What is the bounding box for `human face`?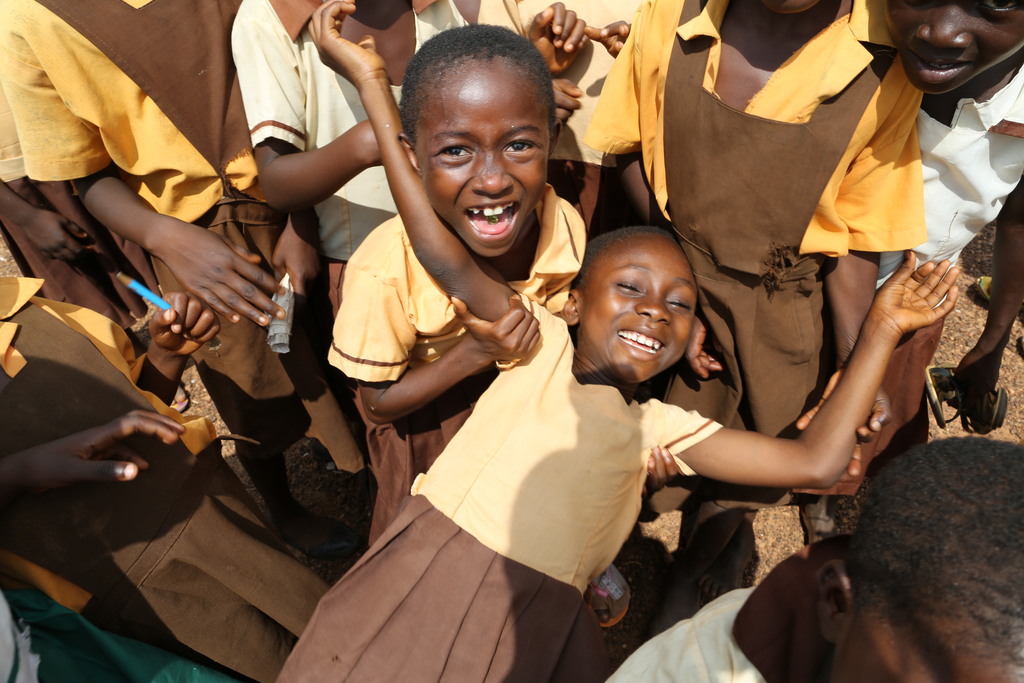
<bbox>420, 68, 545, 251</bbox>.
